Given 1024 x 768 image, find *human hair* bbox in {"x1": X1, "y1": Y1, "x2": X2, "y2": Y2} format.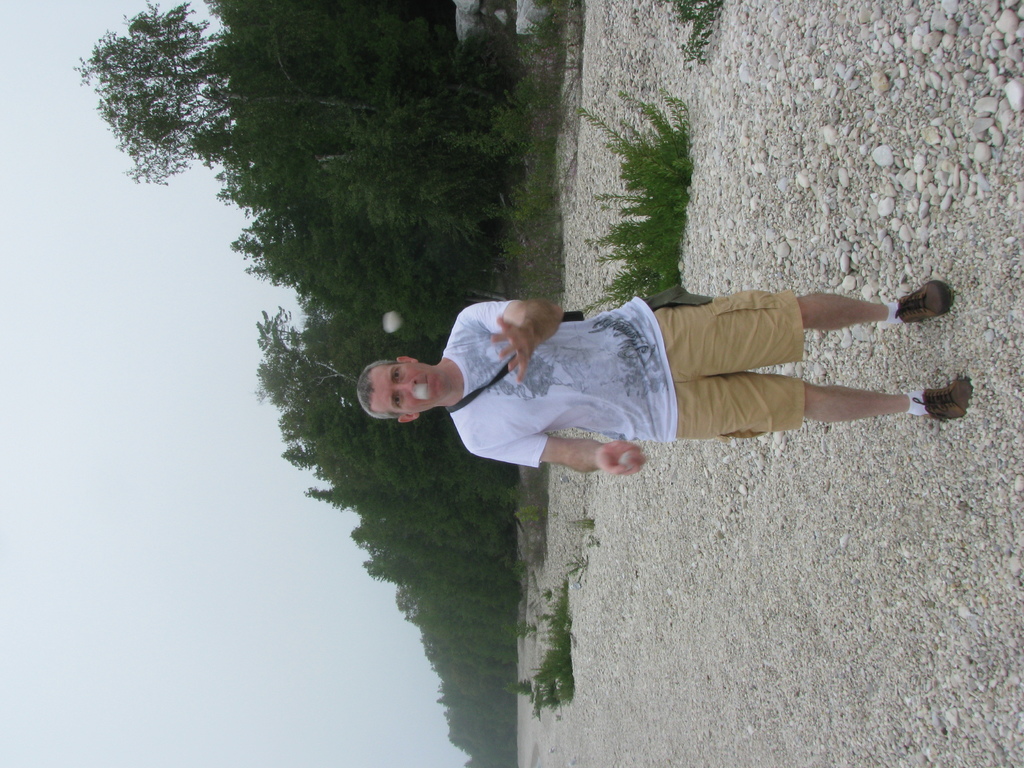
{"x1": 355, "y1": 354, "x2": 393, "y2": 422}.
